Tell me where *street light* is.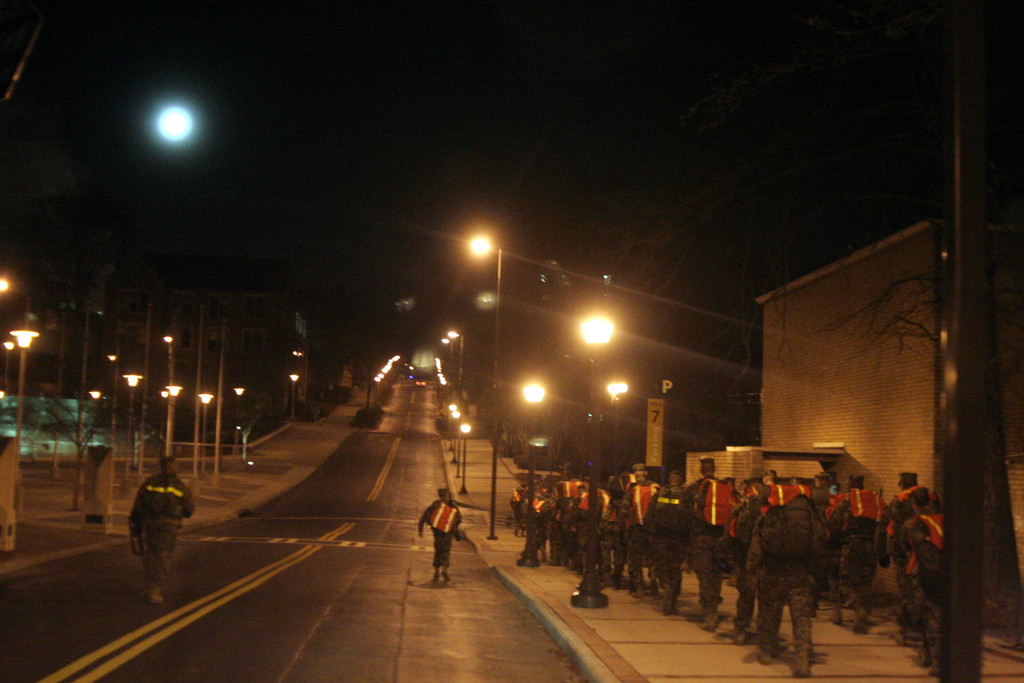
*street light* is at bbox=(368, 378, 383, 407).
